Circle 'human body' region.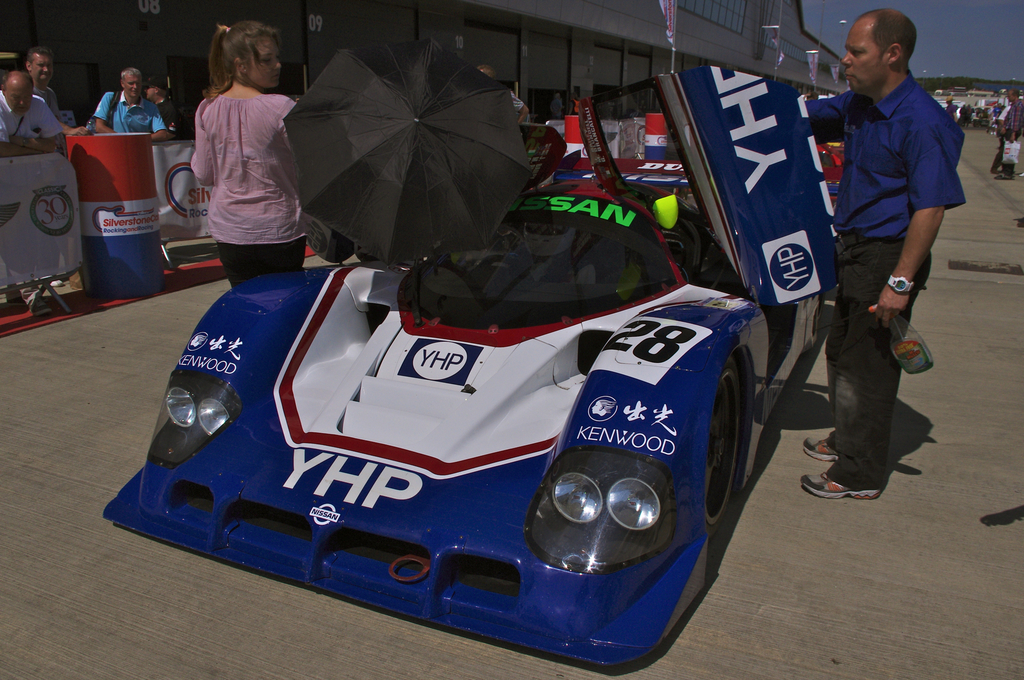
Region: crop(511, 91, 527, 122).
